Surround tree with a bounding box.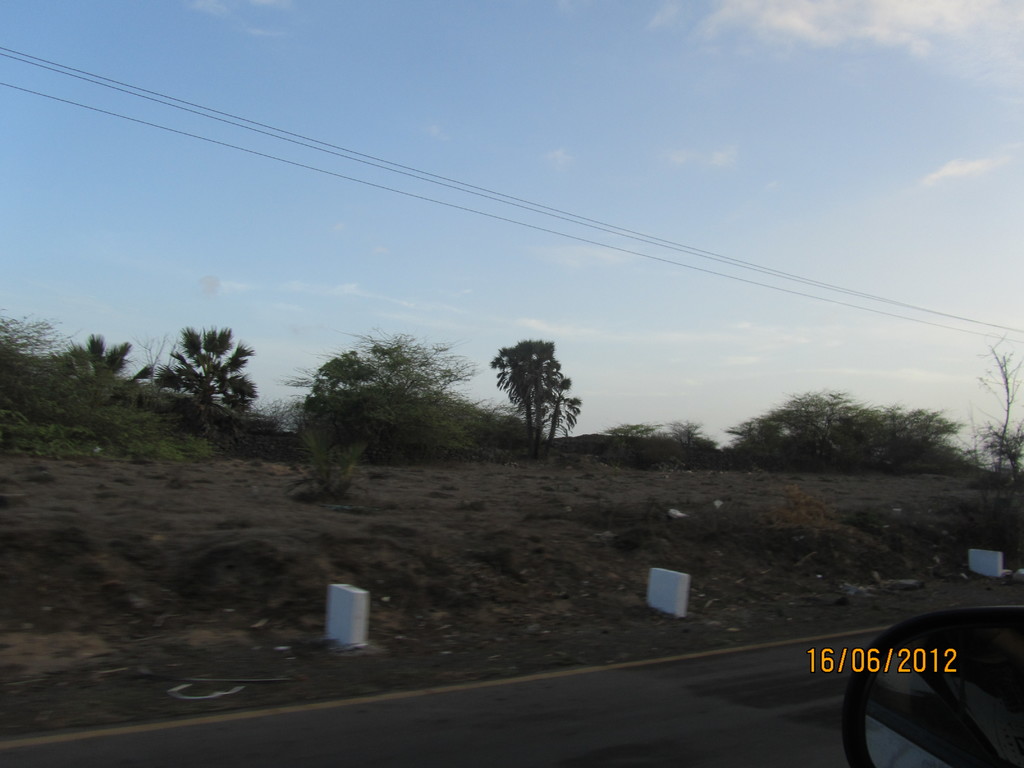
[left=282, top=425, right=366, bottom=497].
